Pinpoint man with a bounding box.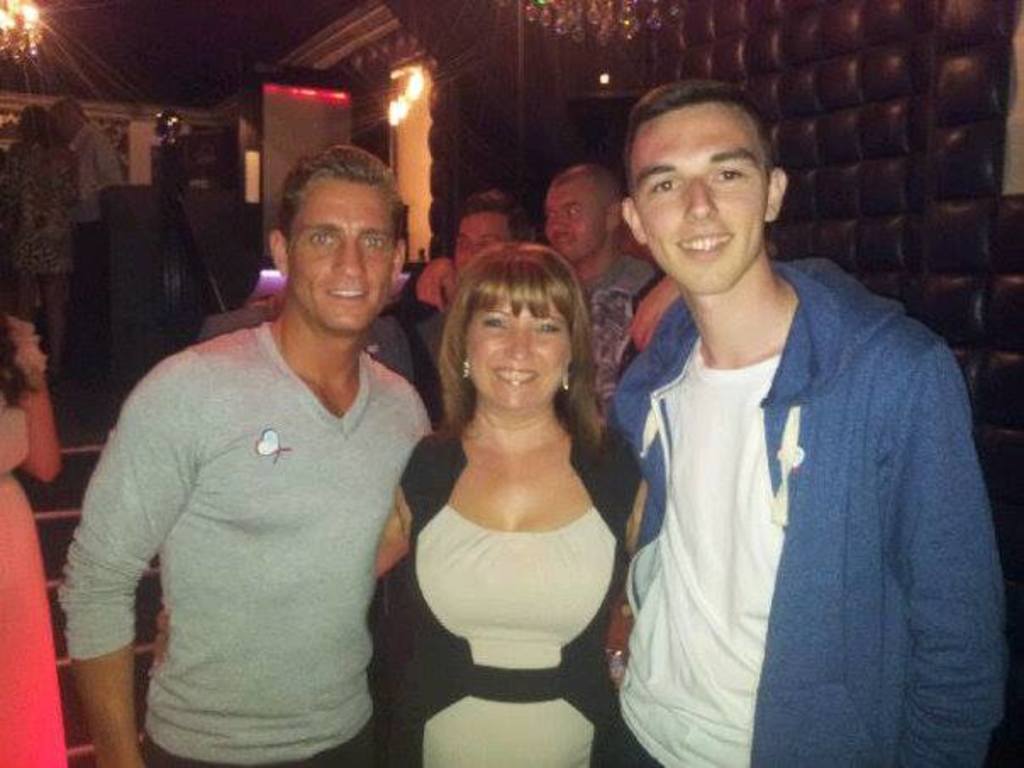
x1=49 y1=100 x2=127 y2=388.
